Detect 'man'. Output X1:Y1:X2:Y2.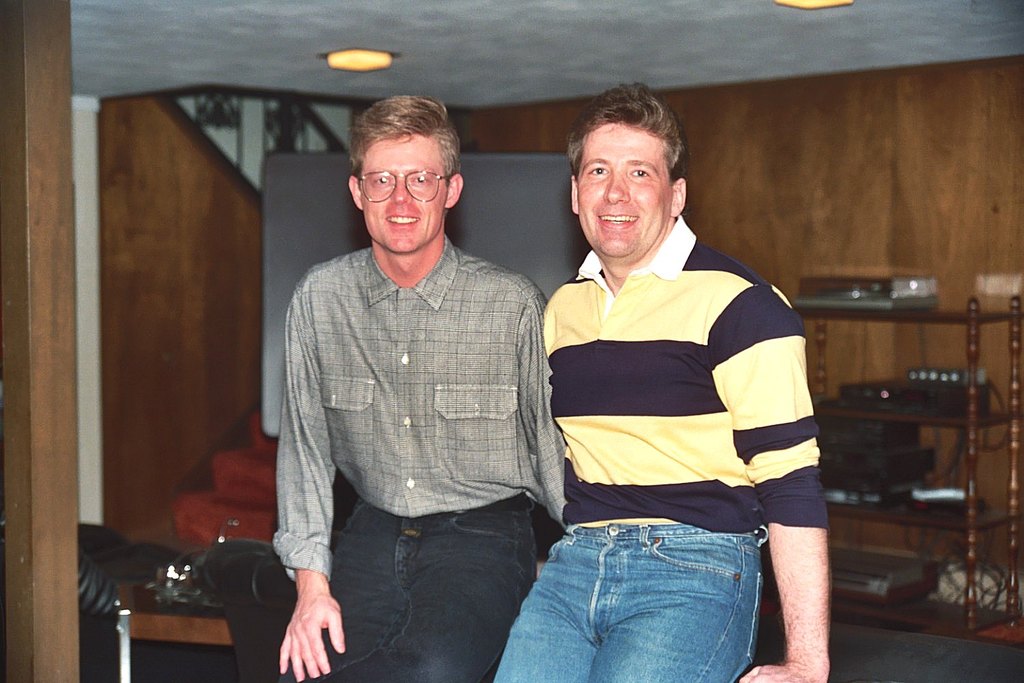
273:94:567:682.
